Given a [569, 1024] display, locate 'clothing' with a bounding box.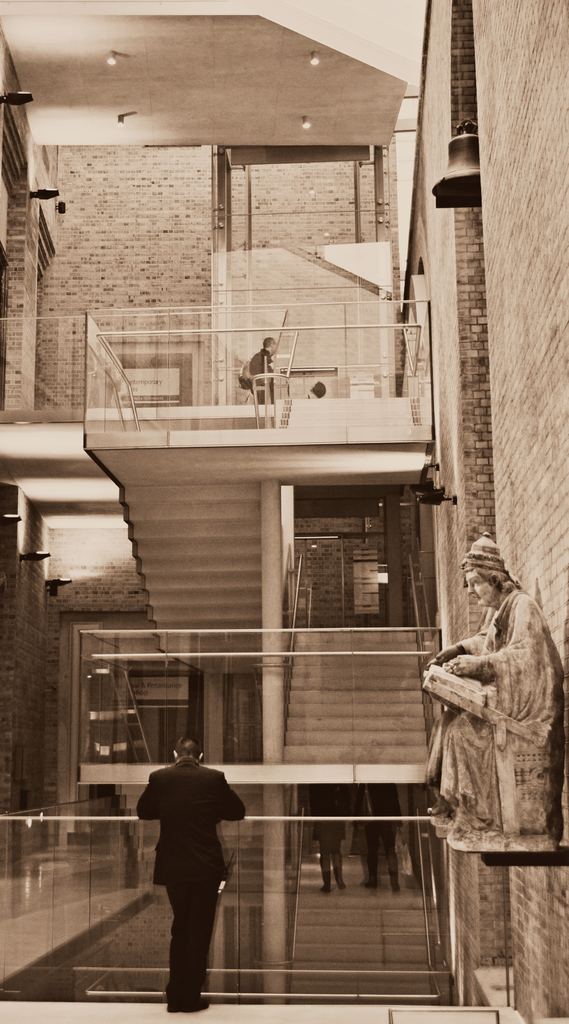
Located: <bbox>138, 742, 255, 979</bbox>.
